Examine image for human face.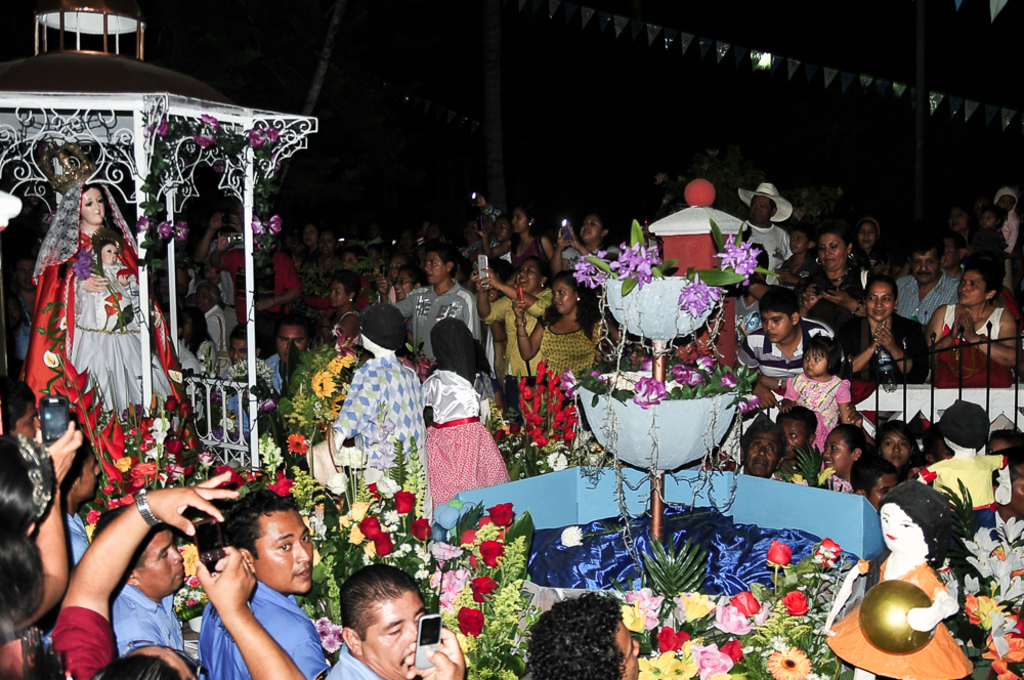
Examination result: [506,204,524,232].
